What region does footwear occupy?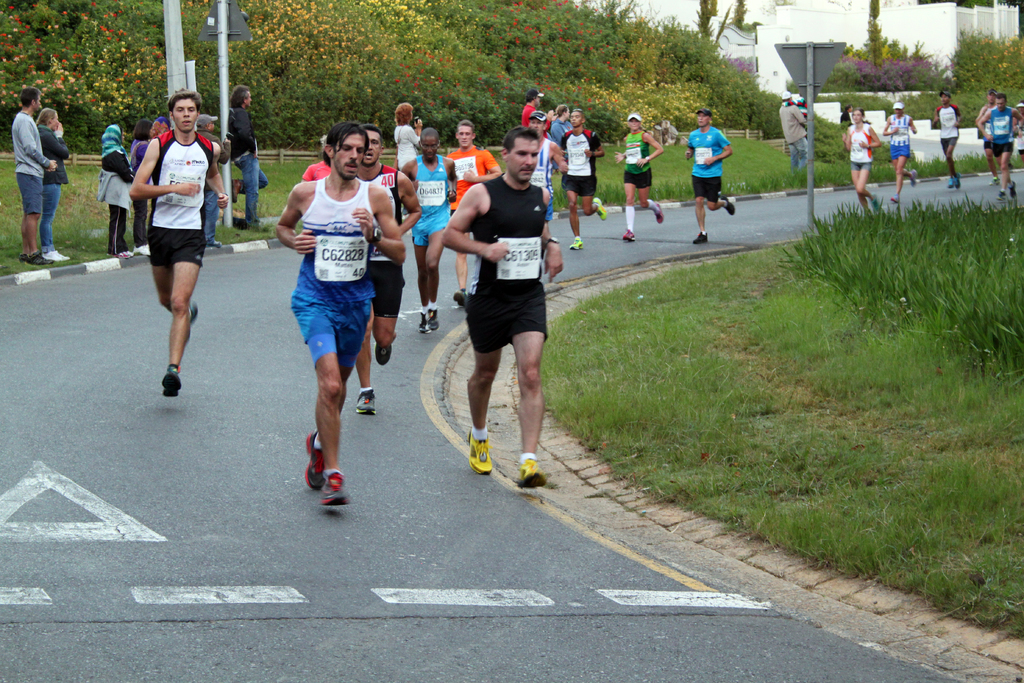
x1=124 y1=246 x2=132 y2=255.
